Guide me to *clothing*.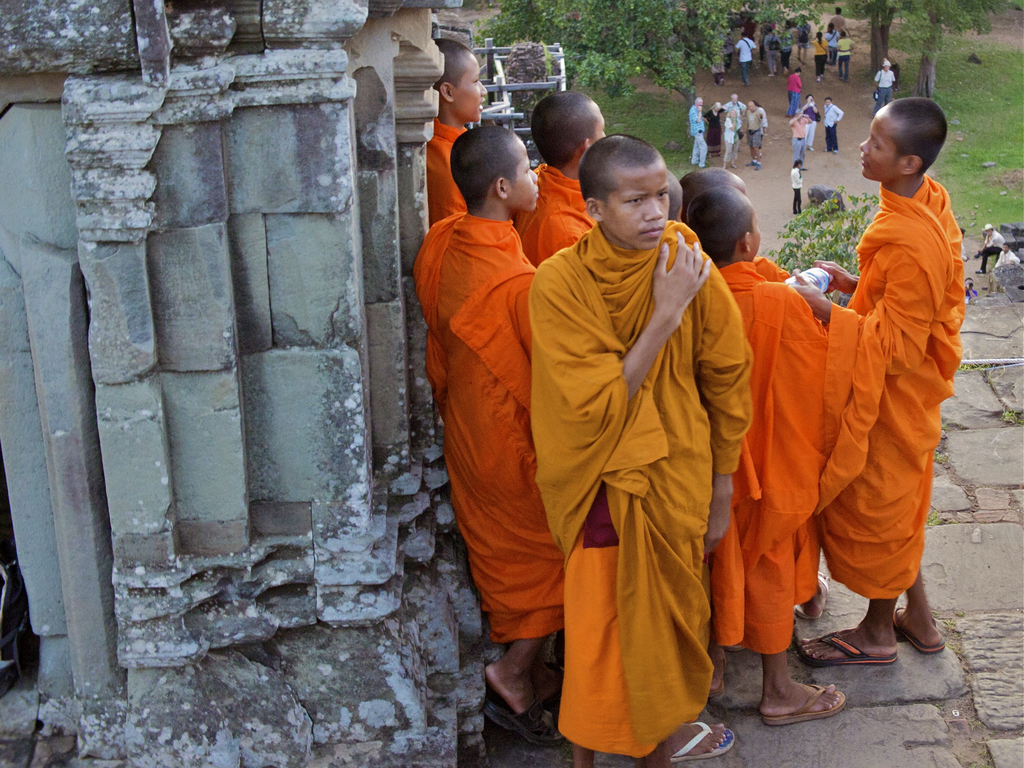
Guidance: [x1=874, y1=70, x2=893, y2=113].
